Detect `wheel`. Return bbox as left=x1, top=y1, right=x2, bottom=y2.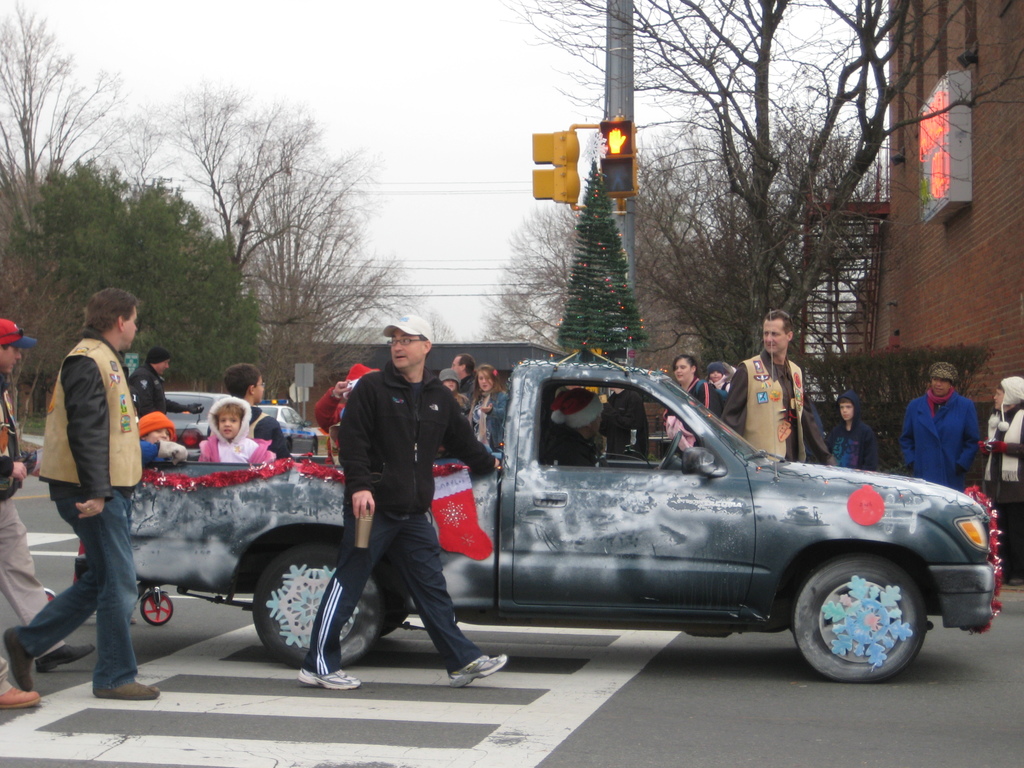
left=138, top=590, right=174, bottom=624.
